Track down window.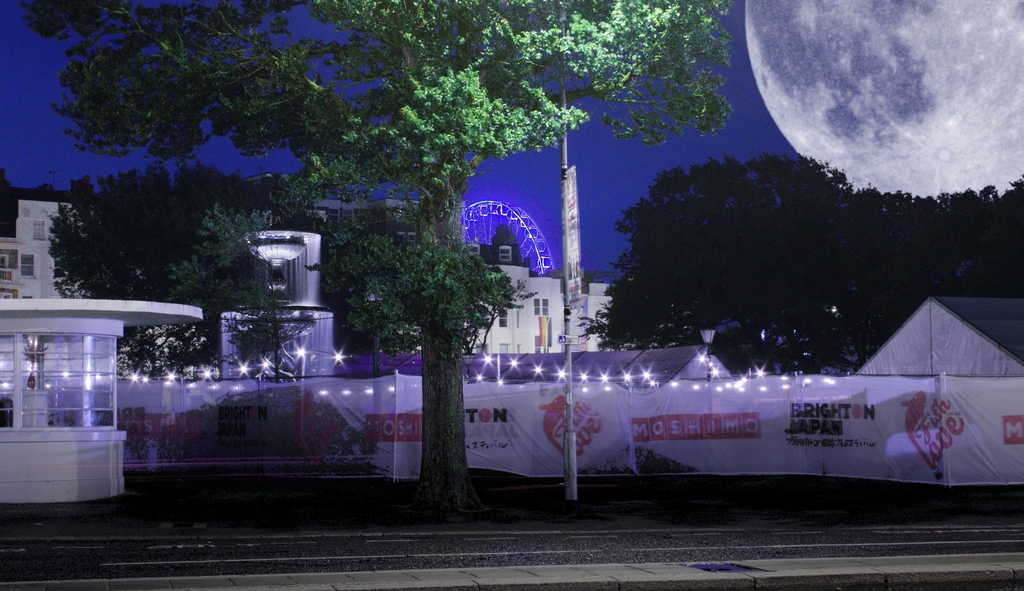
Tracked to {"x1": 20, "y1": 254, "x2": 36, "y2": 279}.
